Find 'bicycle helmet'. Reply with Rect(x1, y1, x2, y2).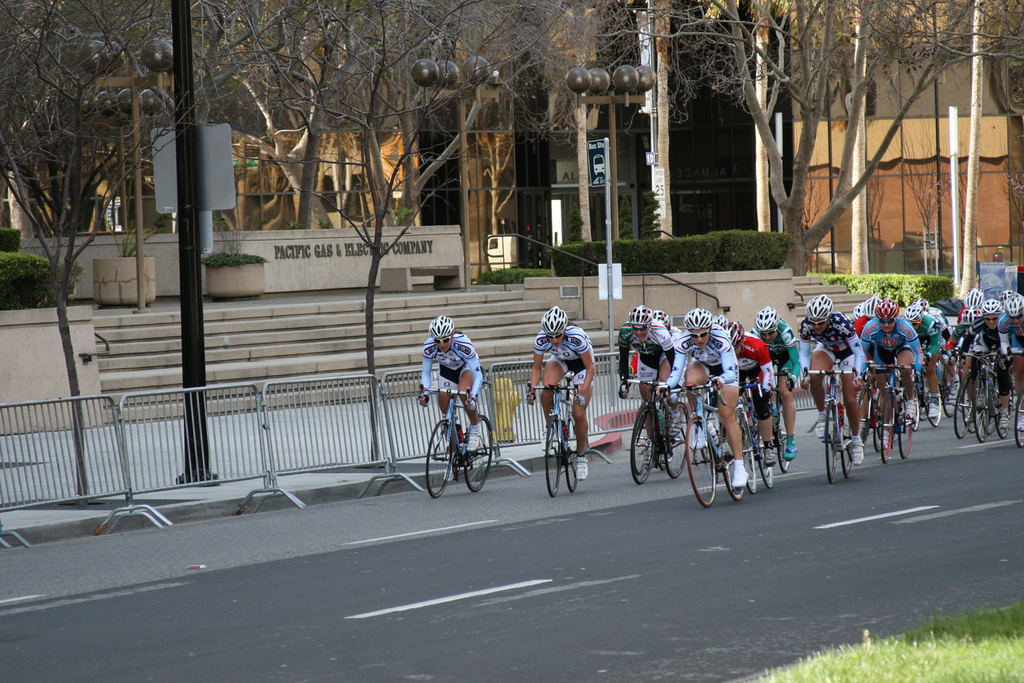
Rect(868, 296, 877, 316).
